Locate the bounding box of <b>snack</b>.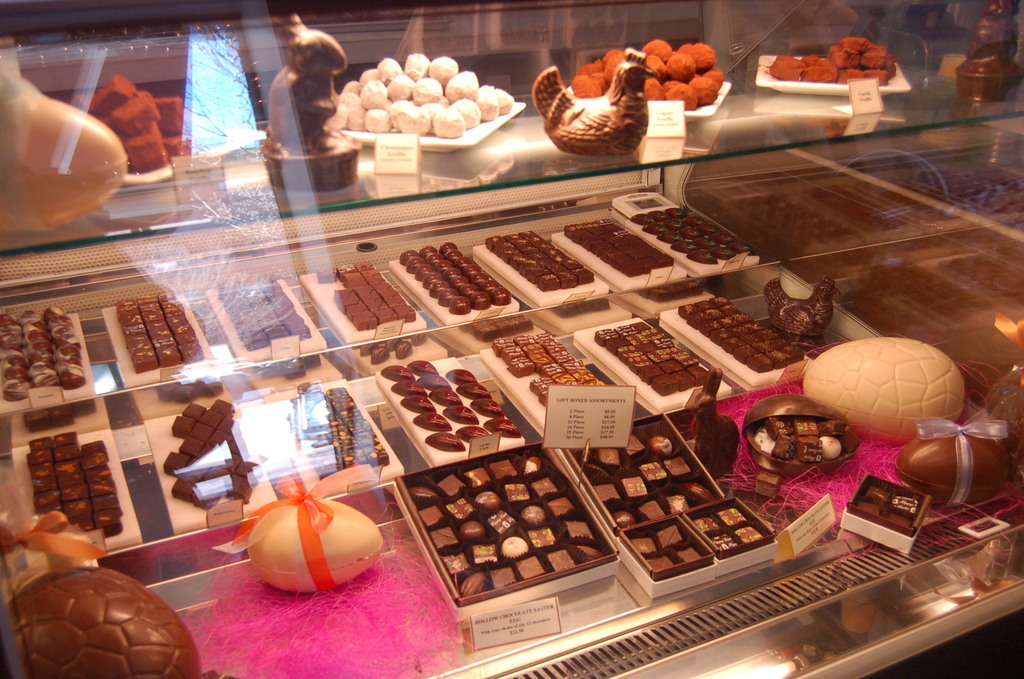
Bounding box: locate(671, 38, 691, 54).
